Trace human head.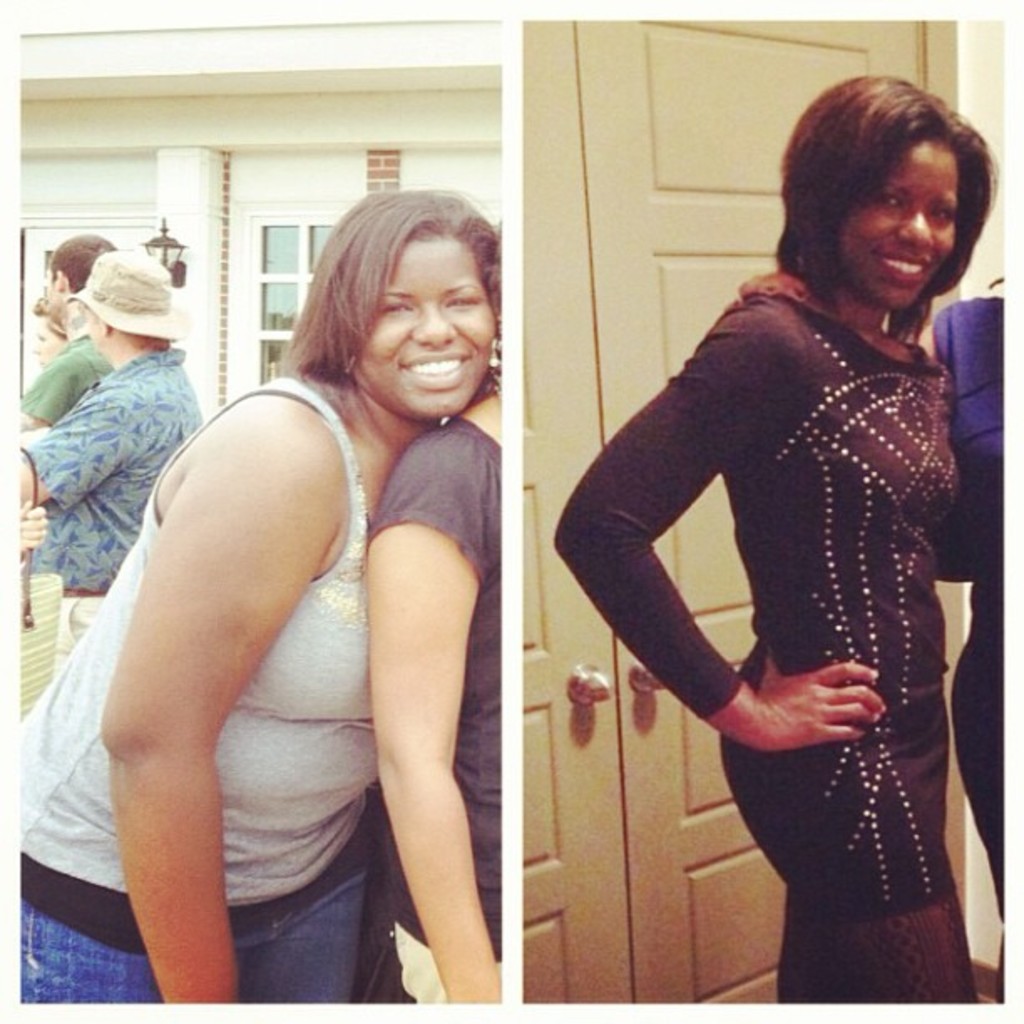
Traced to detection(45, 228, 110, 325).
